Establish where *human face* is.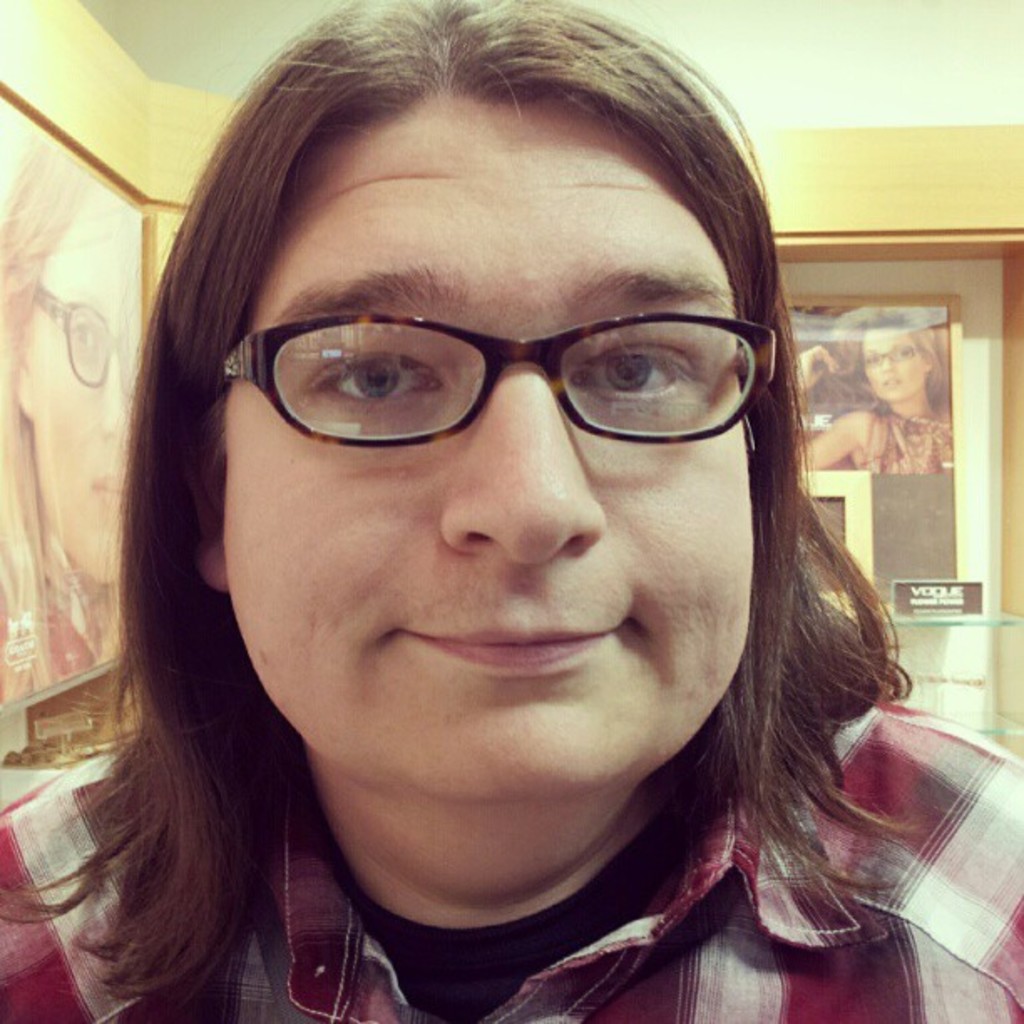
Established at BBox(35, 199, 139, 582).
